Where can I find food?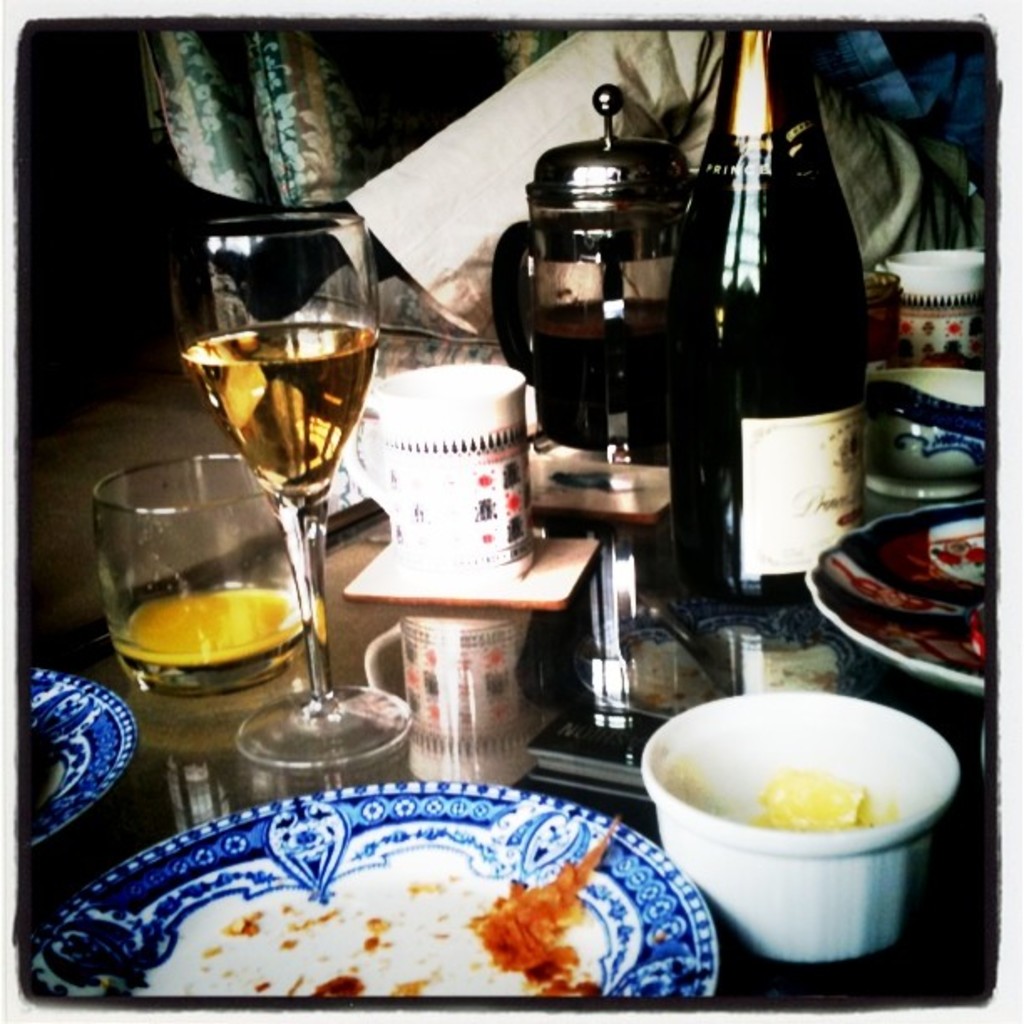
You can find it at bbox(223, 904, 261, 935).
